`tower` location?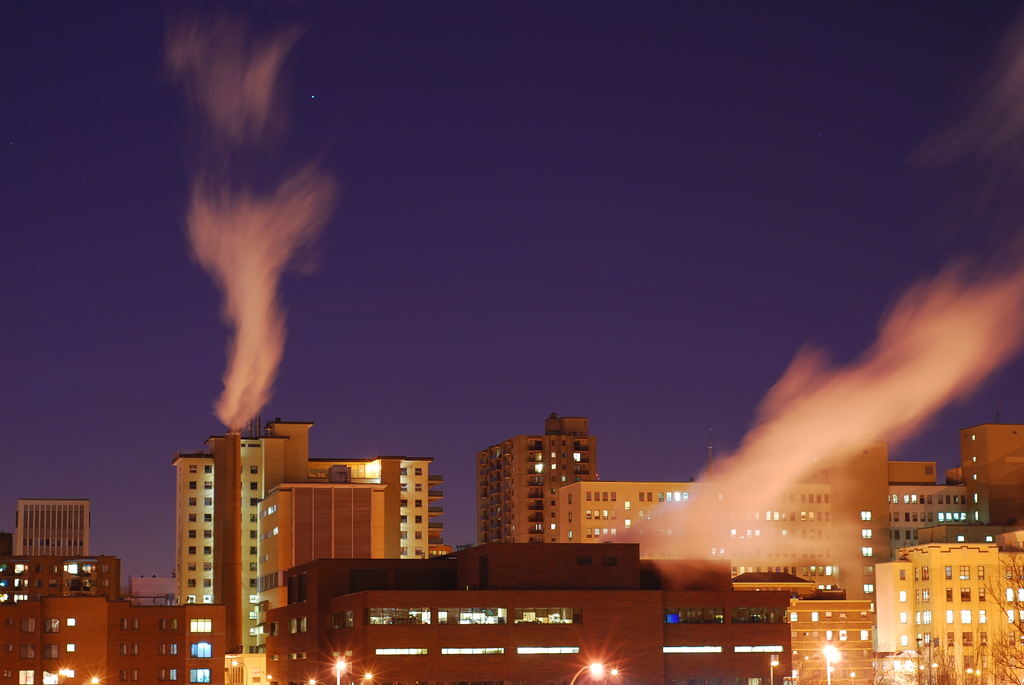
x1=13 y1=498 x2=91 y2=562
